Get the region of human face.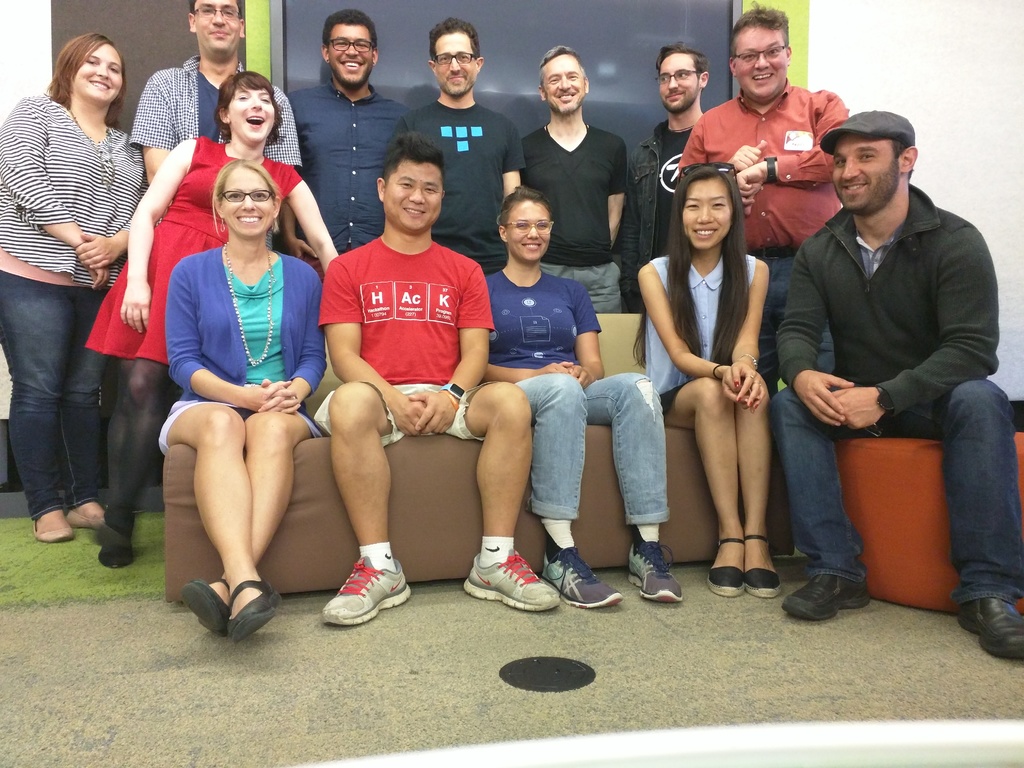
box=[544, 51, 586, 115].
